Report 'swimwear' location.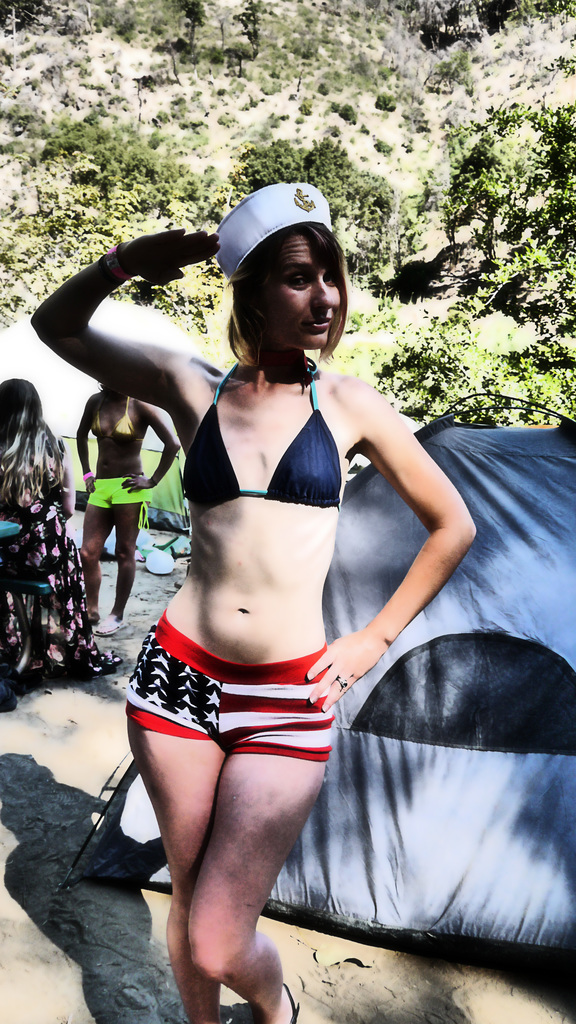
Report: region(165, 366, 348, 510).
